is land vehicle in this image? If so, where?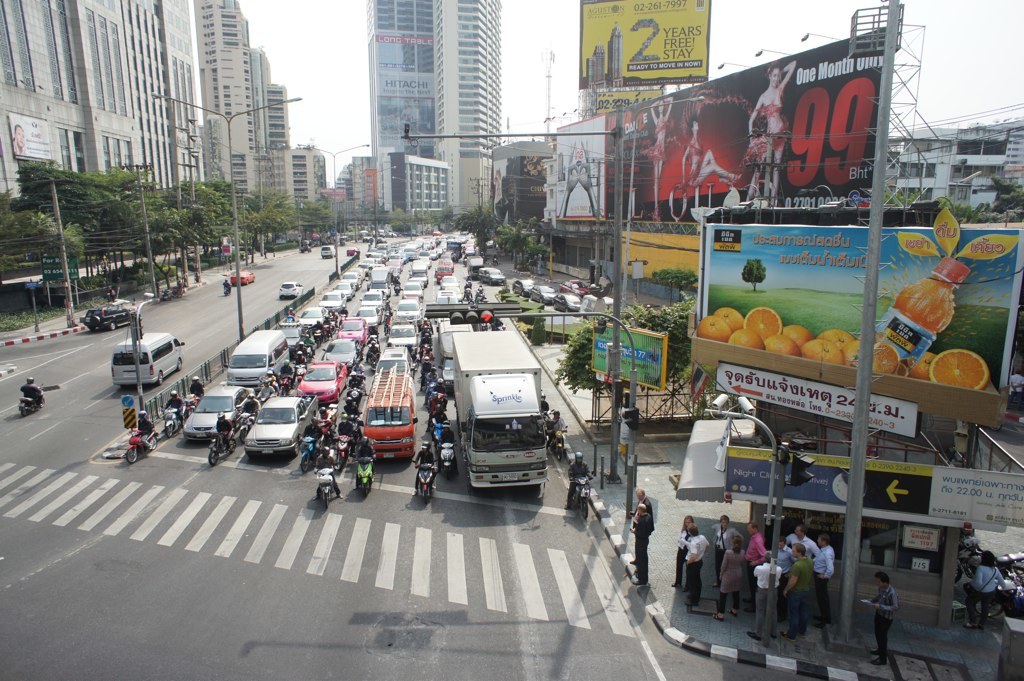
Yes, at region(530, 287, 557, 301).
